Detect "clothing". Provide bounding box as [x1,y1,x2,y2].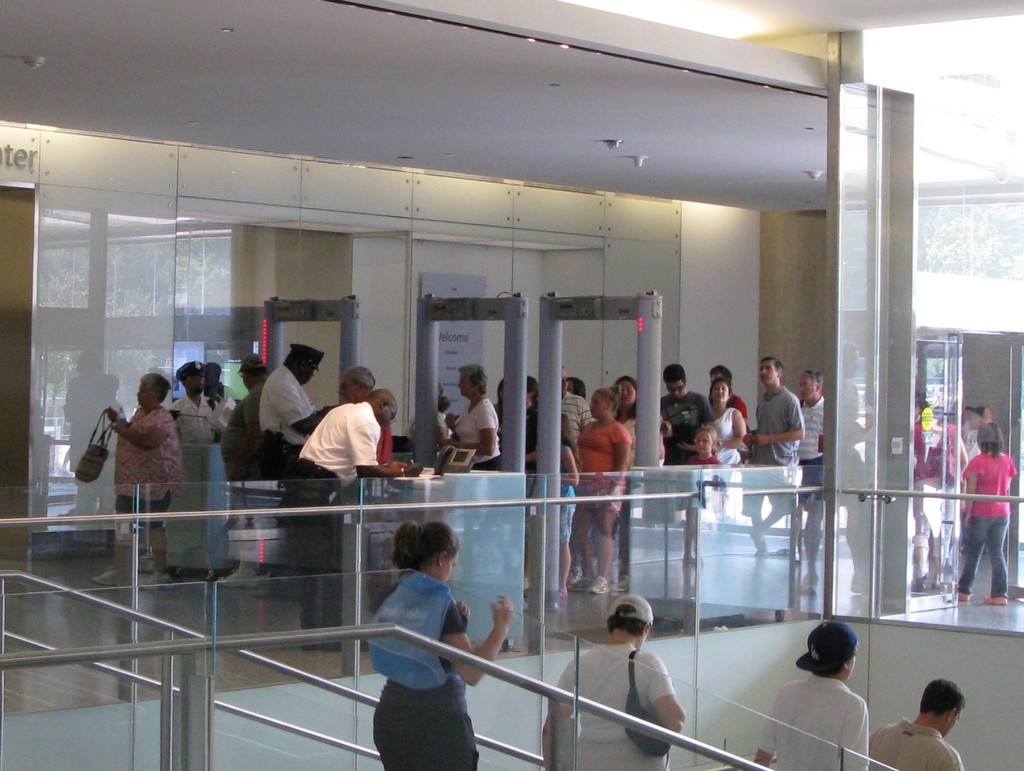
[218,383,267,489].
